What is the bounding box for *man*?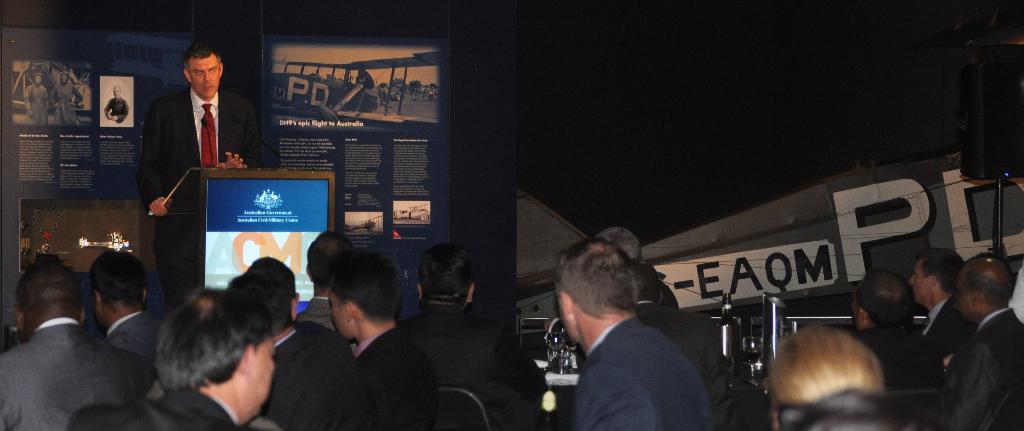
crop(65, 289, 276, 430).
